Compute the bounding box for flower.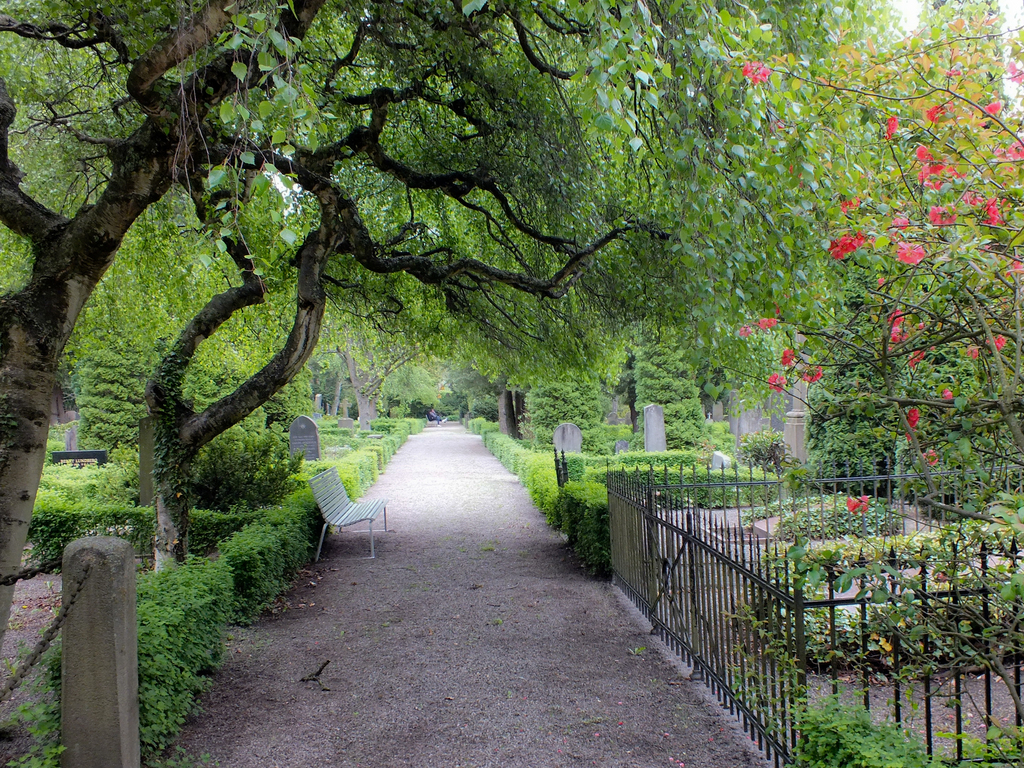
<bbox>778, 348, 796, 367</bbox>.
